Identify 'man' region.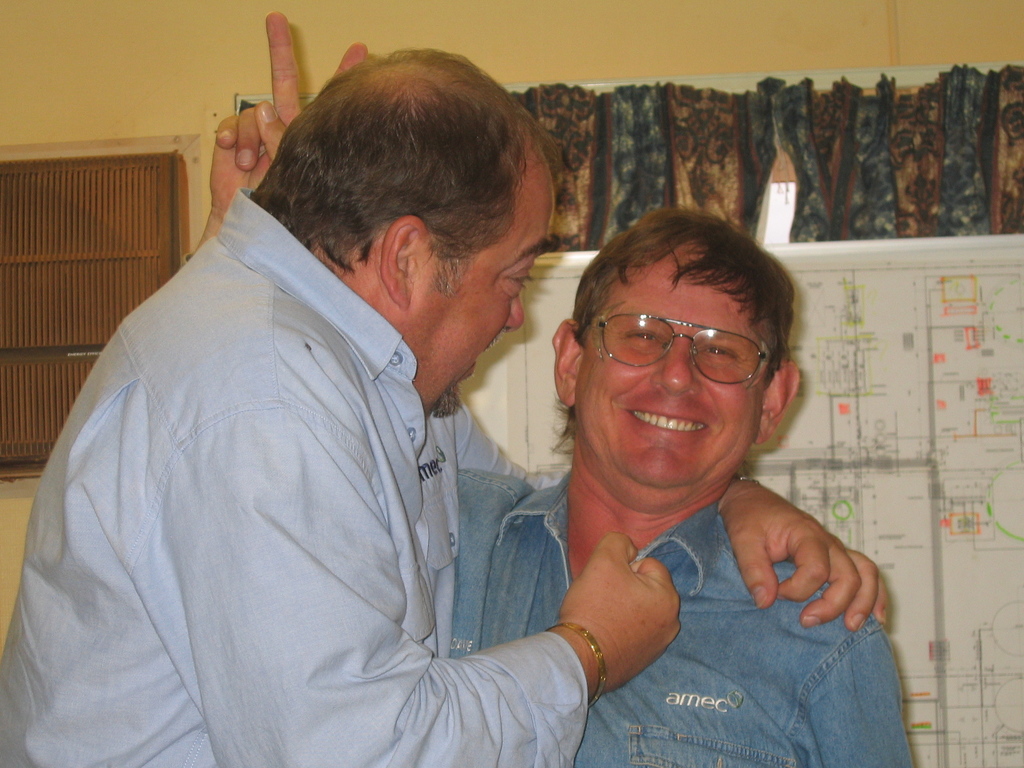
Region: box(180, 10, 920, 767).
